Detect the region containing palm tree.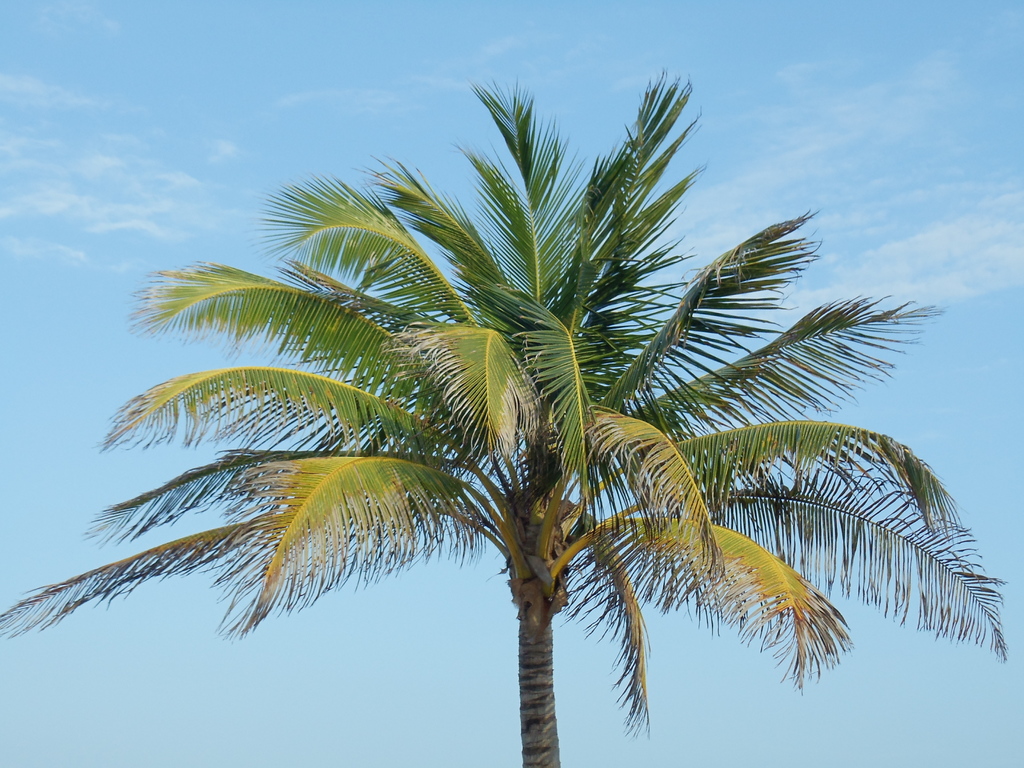
rect(0, 77, 986, 767).
